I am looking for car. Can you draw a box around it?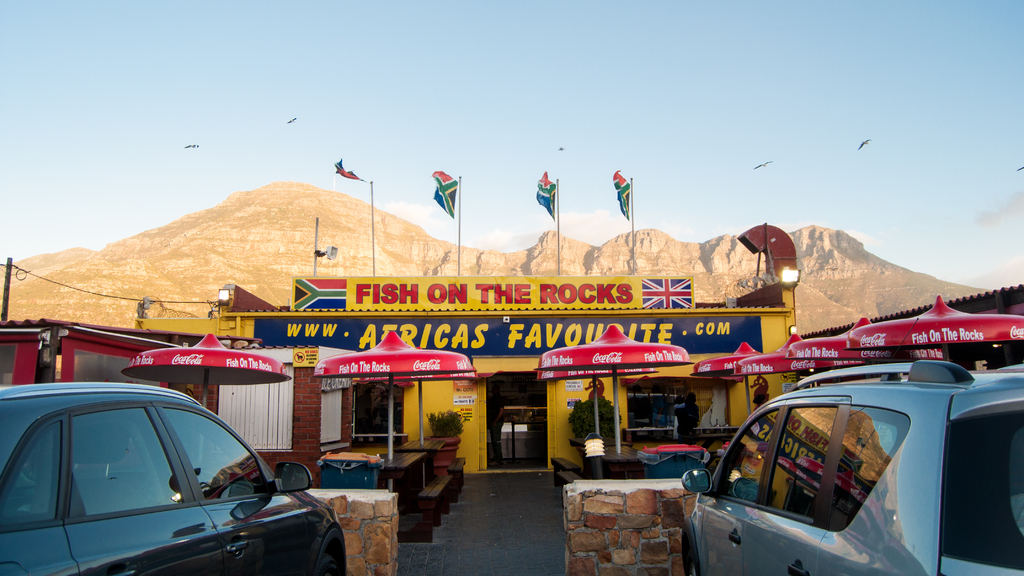
Sure, the bounding box is select_region(0, 383, 344, 575).
